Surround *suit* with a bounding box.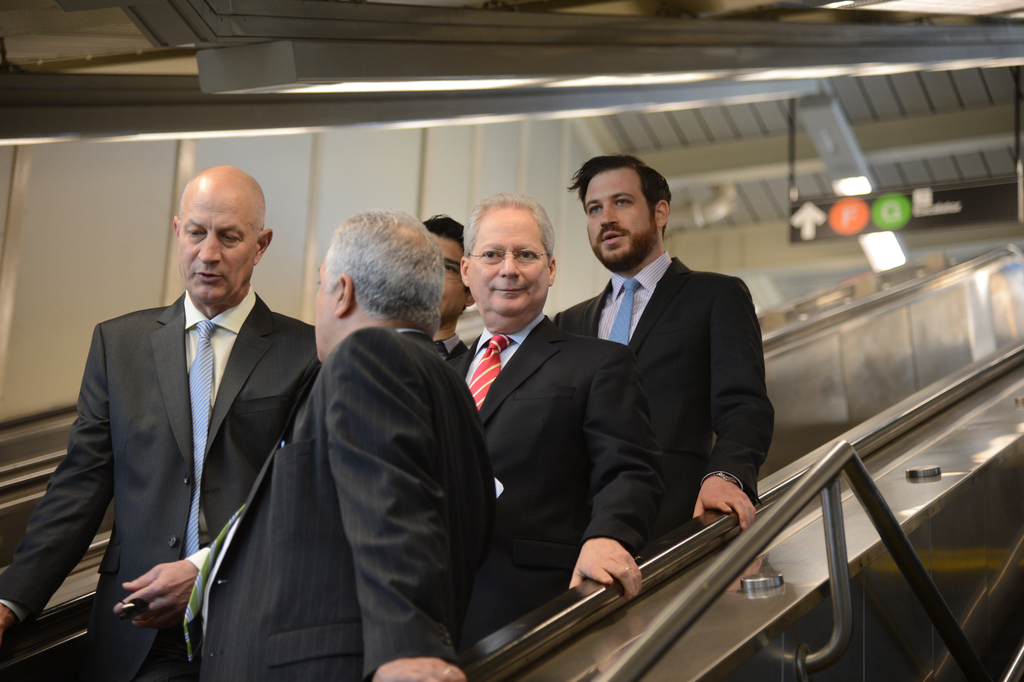
{"left": 438, "top": 309, "right": 656, "bottom": 557}.
